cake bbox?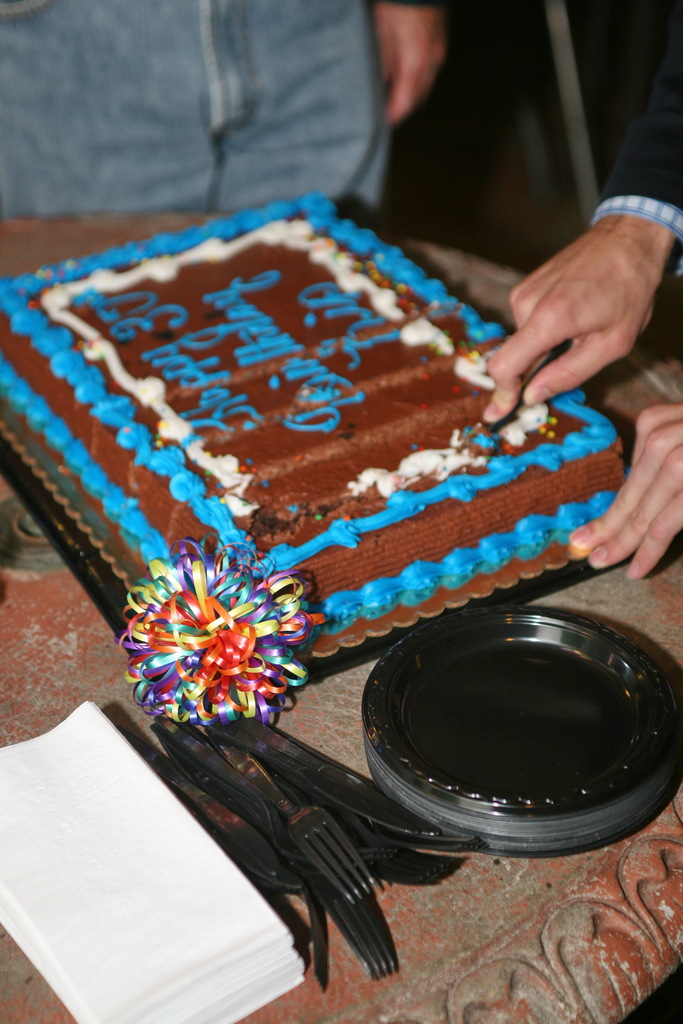
box(0, 195, 628, 665)
